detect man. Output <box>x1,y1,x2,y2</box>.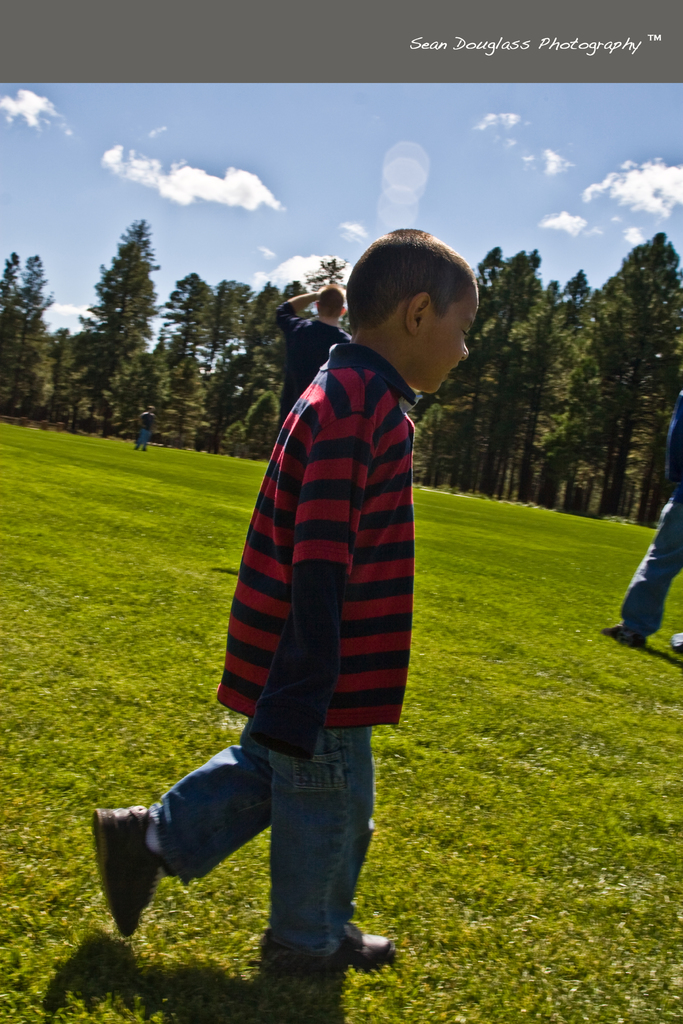
<box>276,283,349,429</box>.
